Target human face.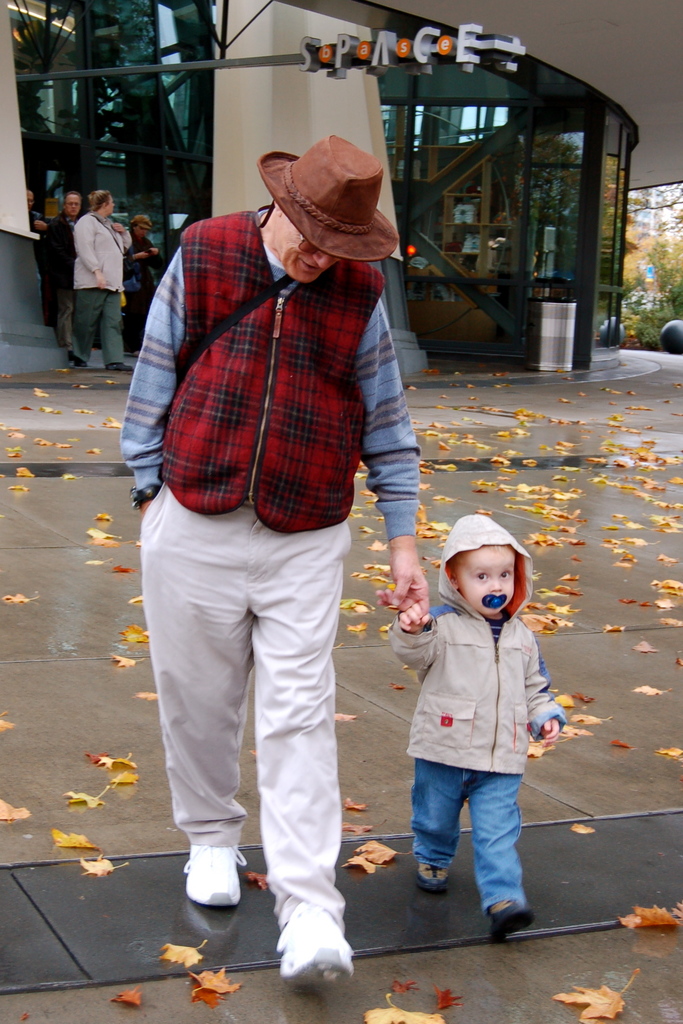
Target region: box=[457, 545, 514, 615].
